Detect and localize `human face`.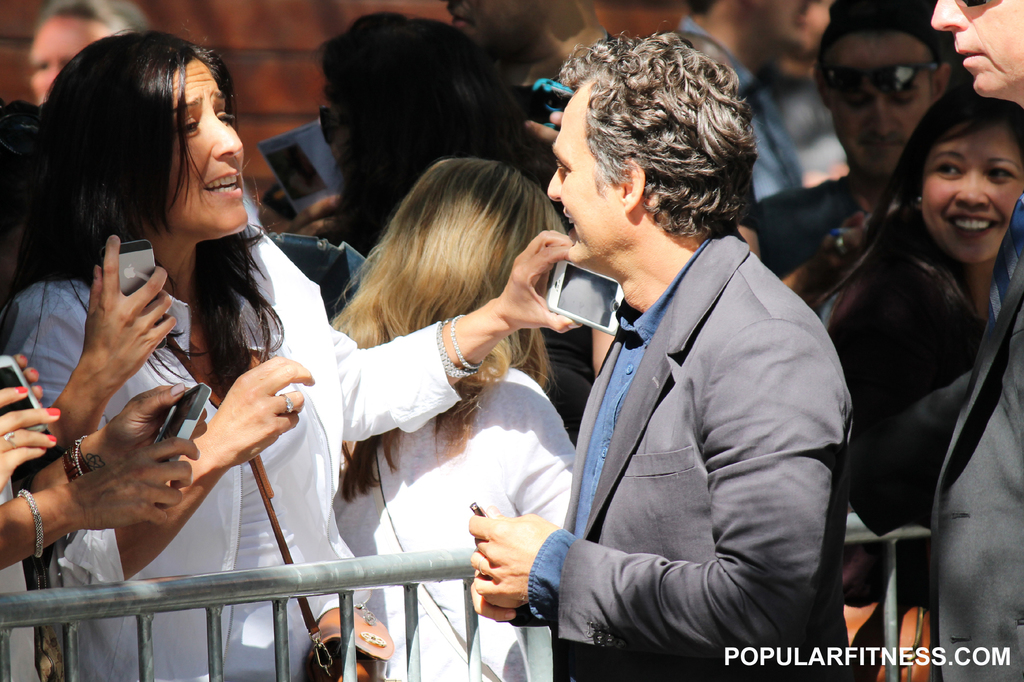
Localized at 929,0,1023,97.
